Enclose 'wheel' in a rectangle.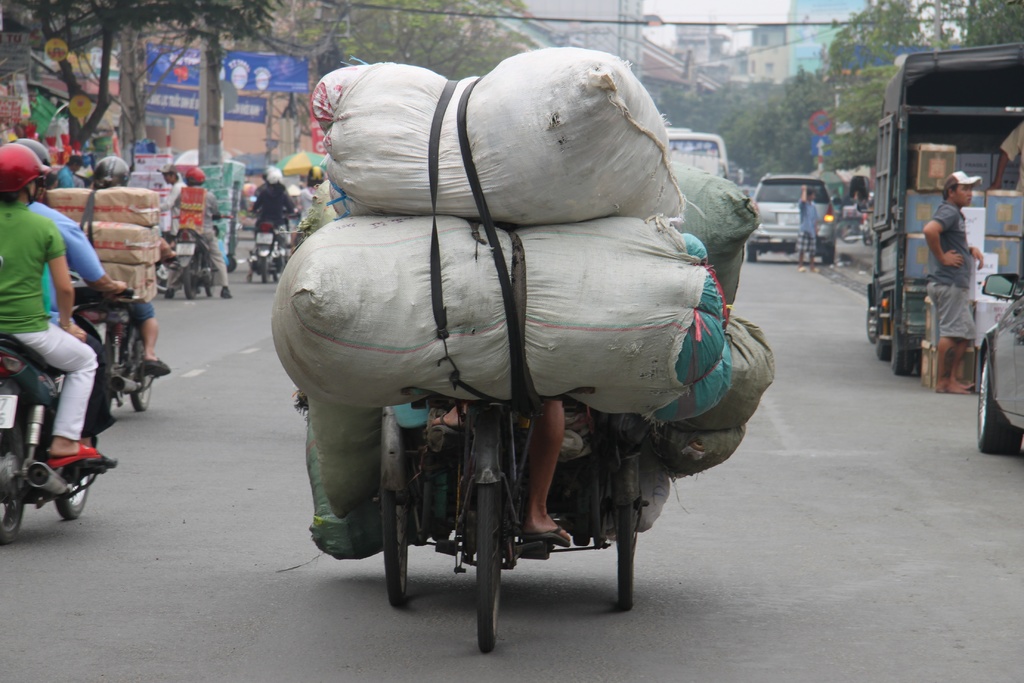
bbox(749, 241, 761, 262).
